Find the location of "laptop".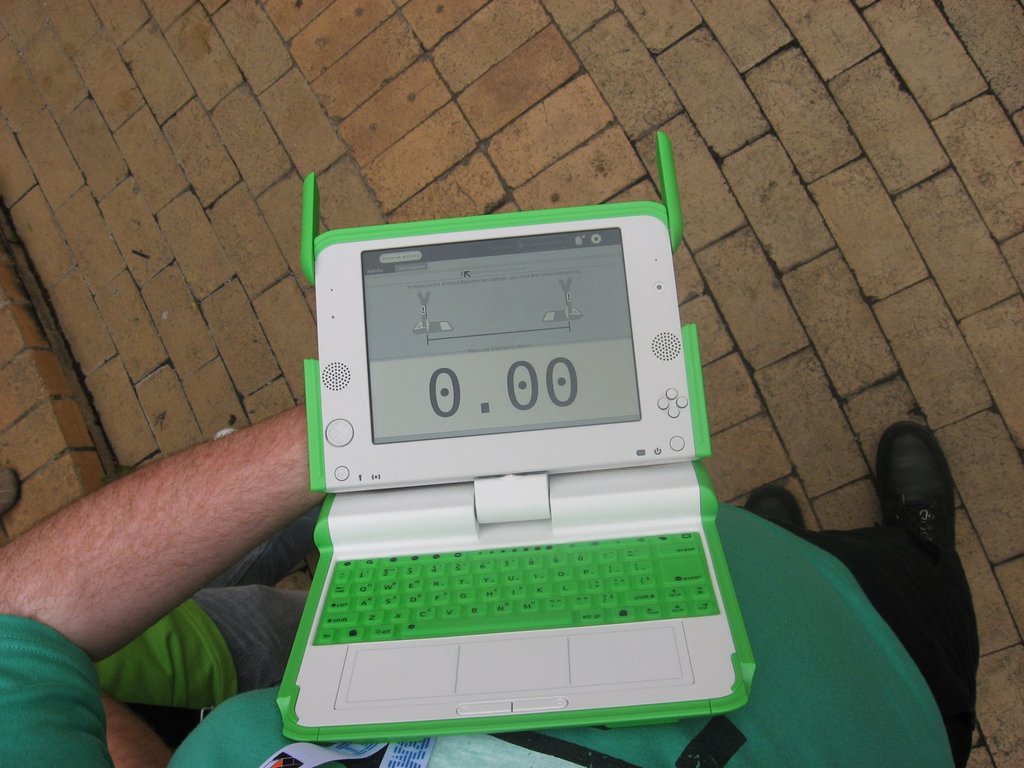
Location: [left=272, top=124, right=755, bottom=745].
